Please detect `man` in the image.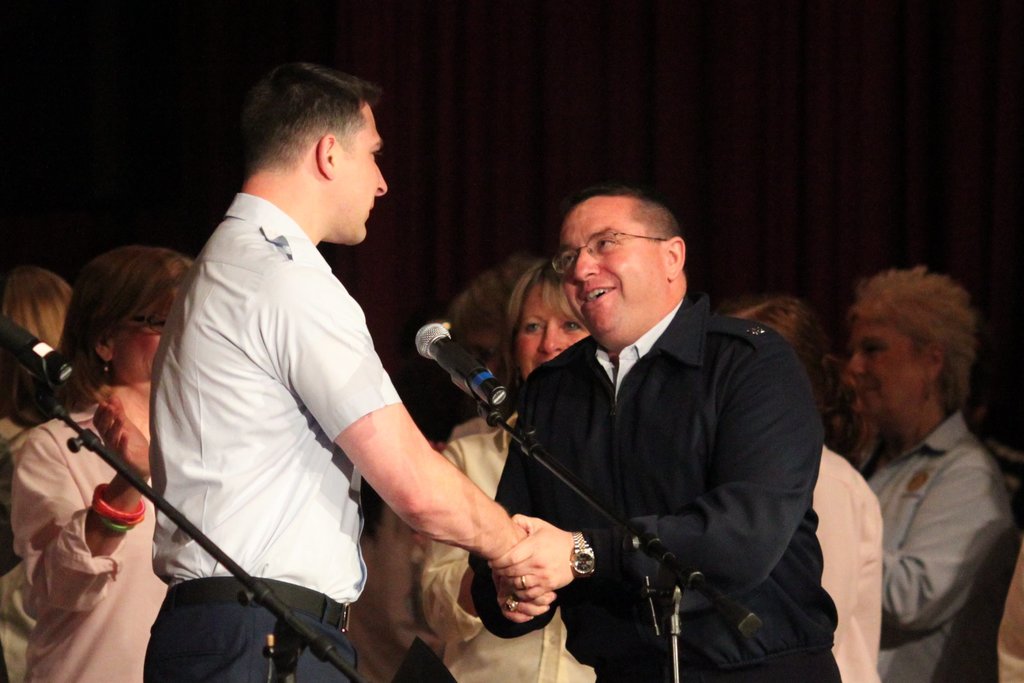
x1=467 y1=180 x2=844 y2=668.
